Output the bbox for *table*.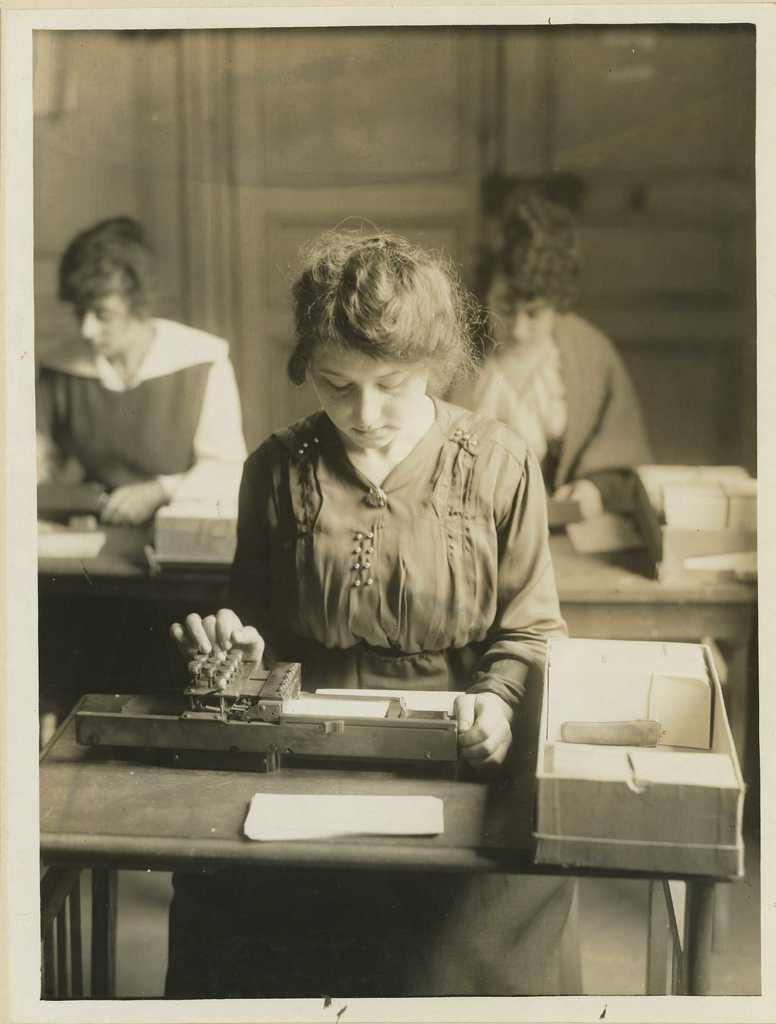
(x1=548, y1=511, x2=755, y2=764).
